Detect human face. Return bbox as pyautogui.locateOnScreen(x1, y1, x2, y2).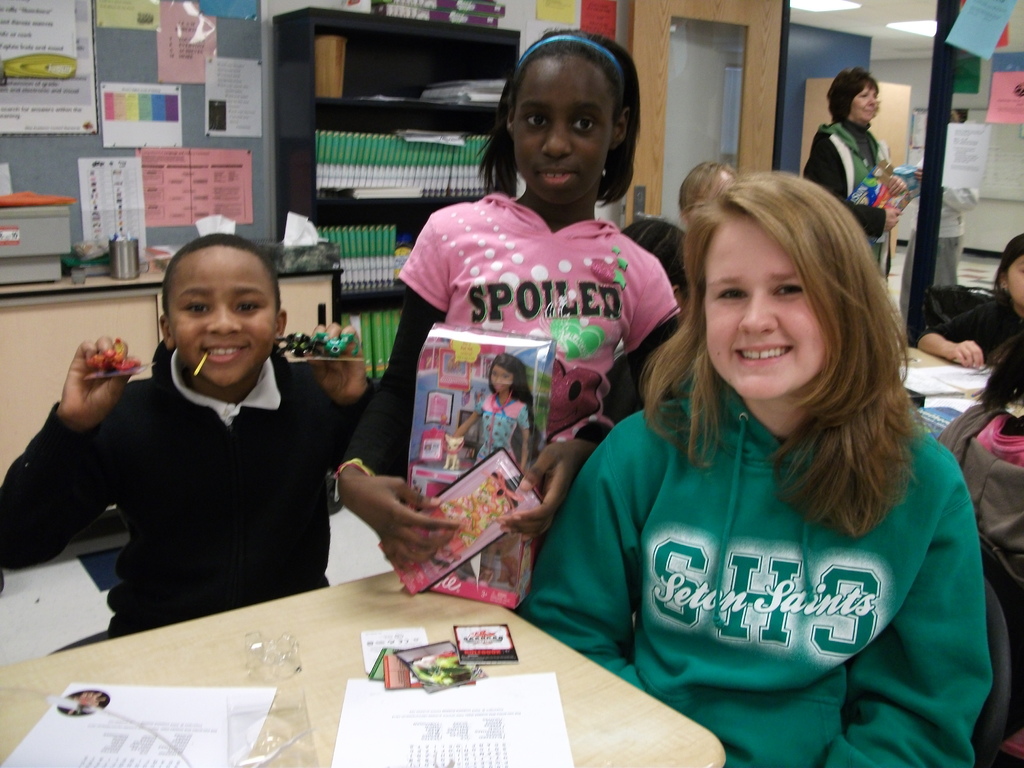
pyautogui.locateOnScreen(853, 85, 877, 122).
